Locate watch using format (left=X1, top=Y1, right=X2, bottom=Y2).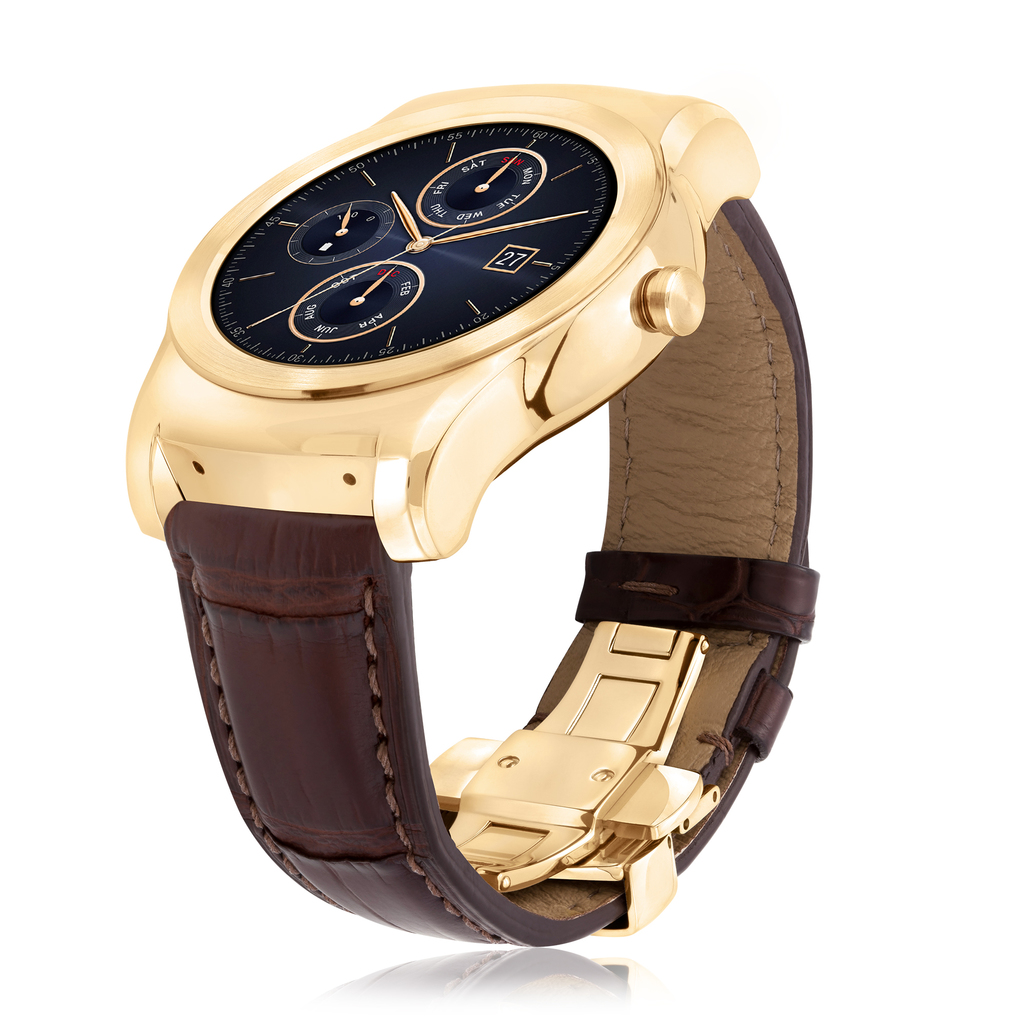
(left=109, top=84, right=816, bottom=956).
